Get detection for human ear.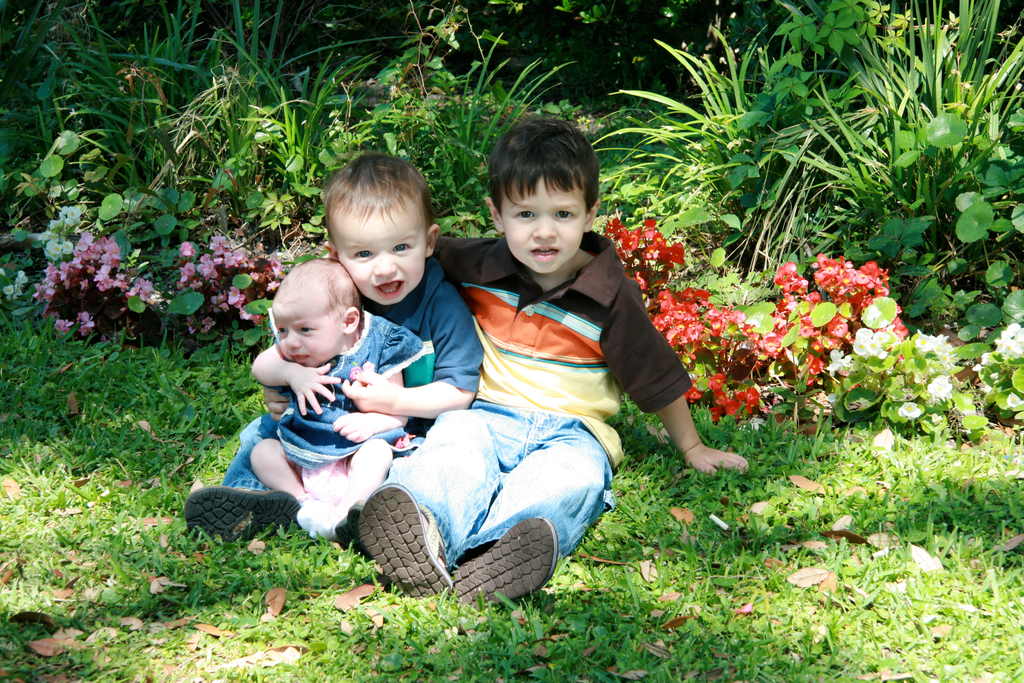
Detection: 324:242:335:263.
